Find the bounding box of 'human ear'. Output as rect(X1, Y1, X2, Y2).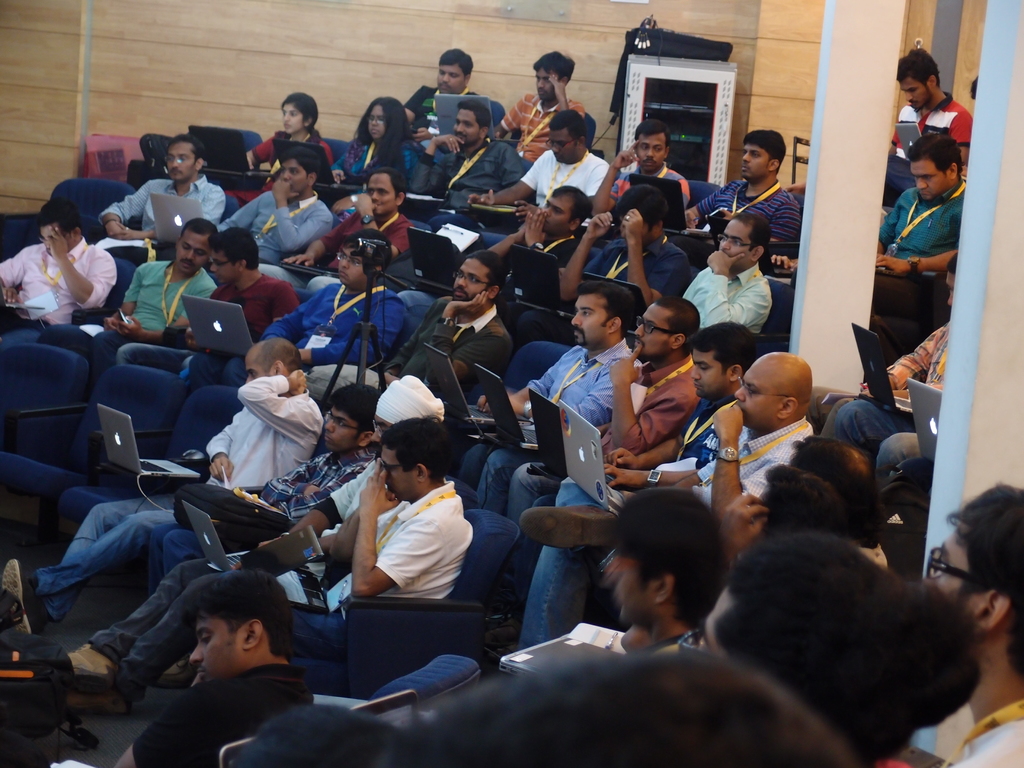
rect(358, 434, 375, 448).
